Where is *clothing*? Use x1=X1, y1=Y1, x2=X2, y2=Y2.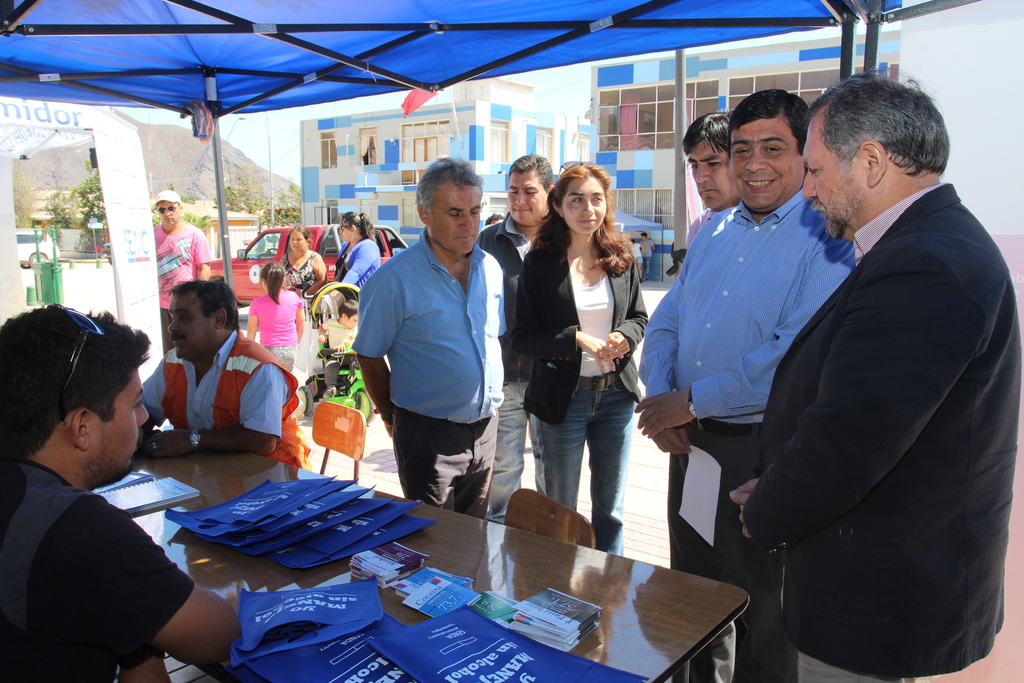
x1=518, y1=214, x2=648, y2=559.
